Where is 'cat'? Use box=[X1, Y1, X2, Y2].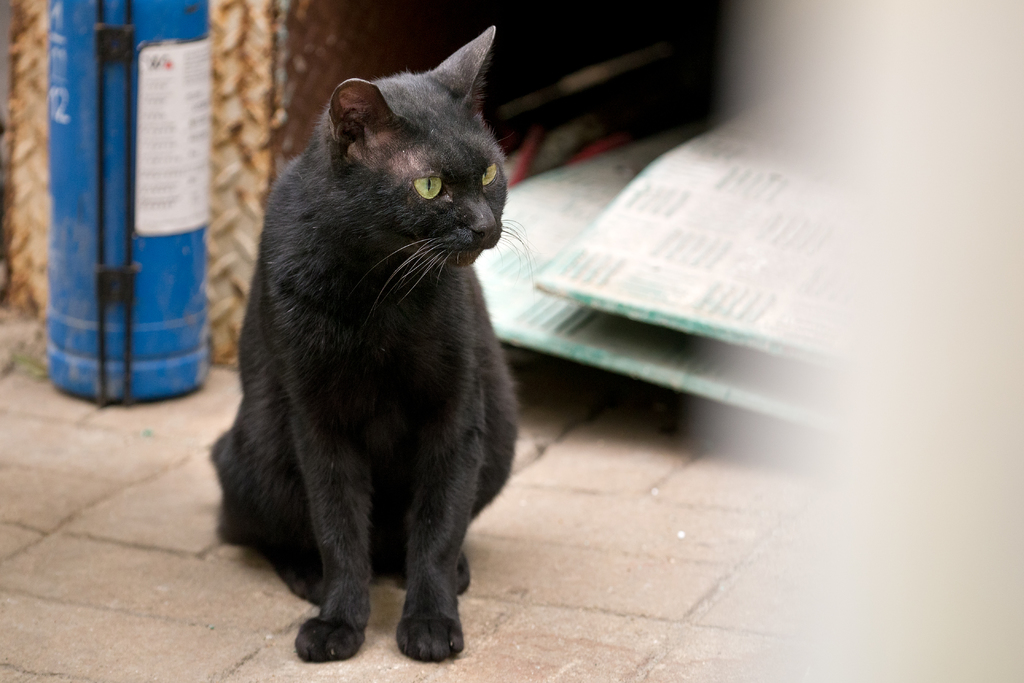
box=[201, 22, 538, 671].
